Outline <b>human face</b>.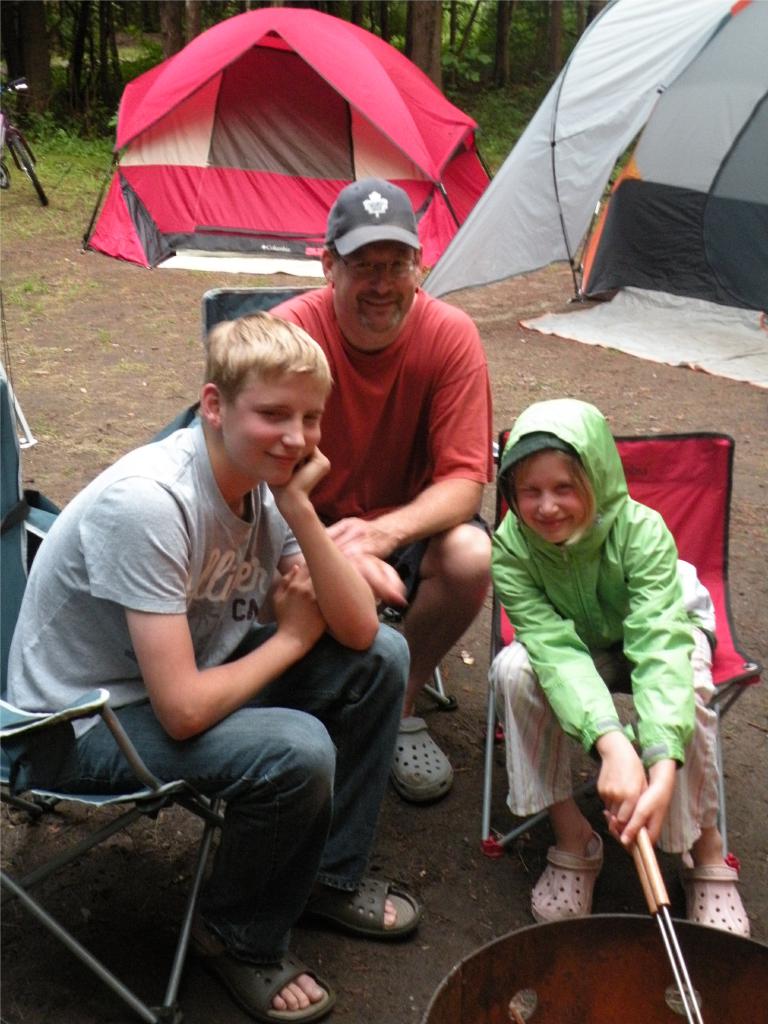
Outline: region(221, 371, 326, 484).
